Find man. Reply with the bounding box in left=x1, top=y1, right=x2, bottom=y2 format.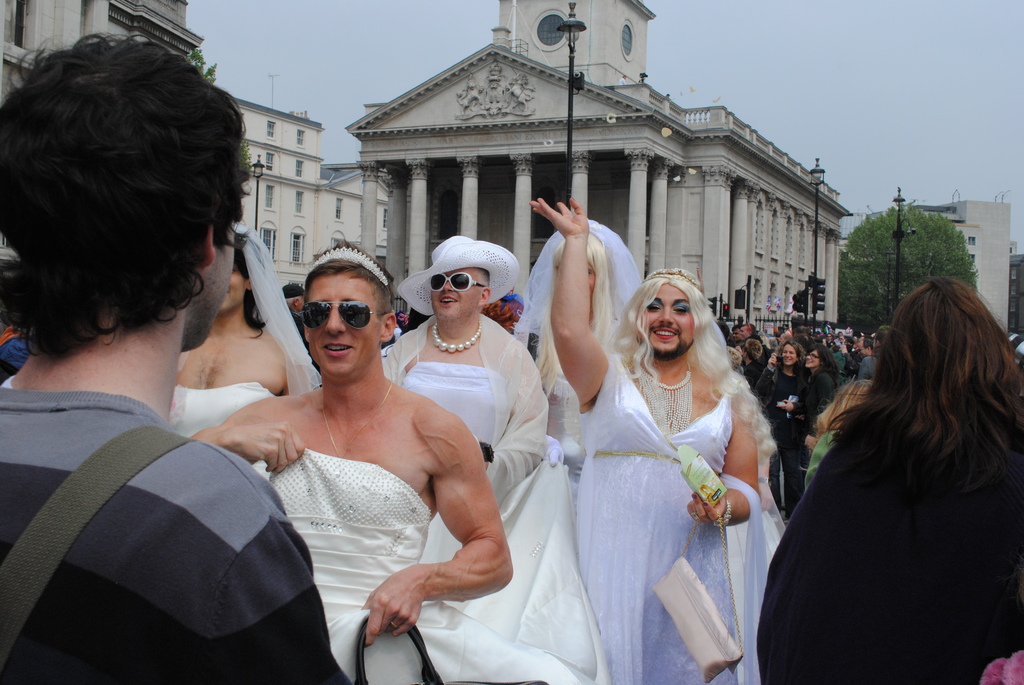
left=527, top=198, right=760, bottom=684.
